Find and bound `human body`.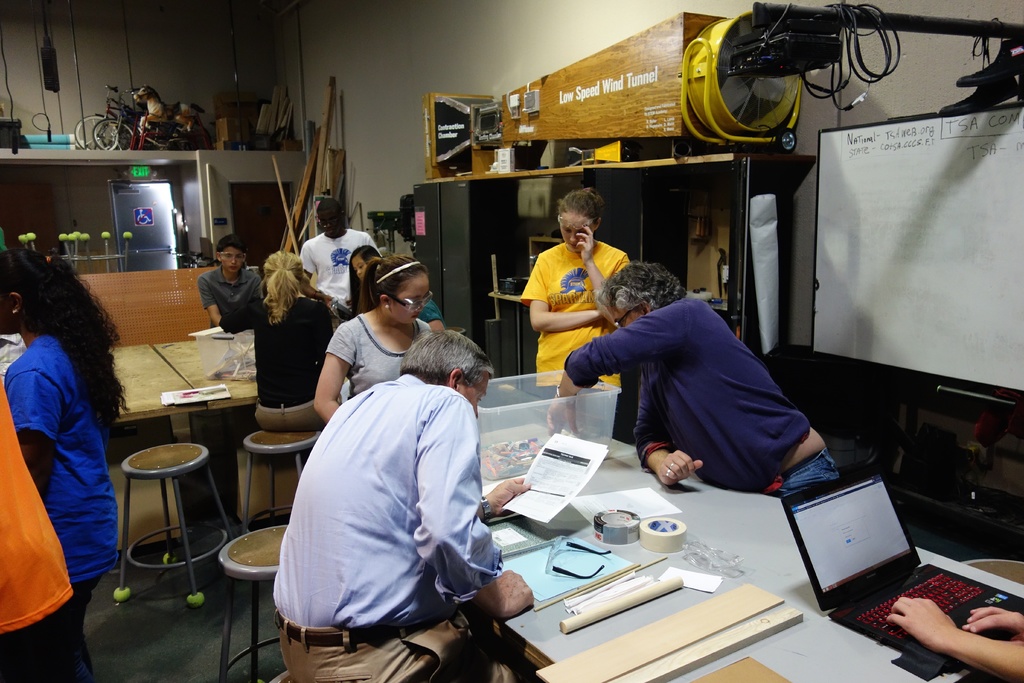
Bound: [left=264, top=329, right=545, bottom=682].
